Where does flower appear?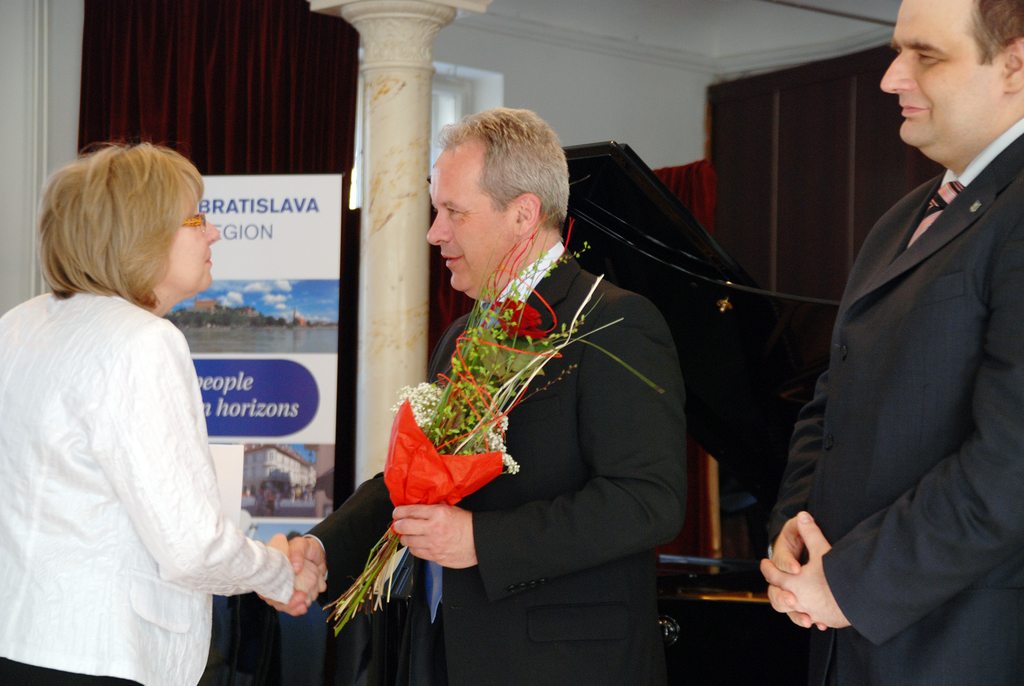
Appears at <box>392,378,446,428</box>.
